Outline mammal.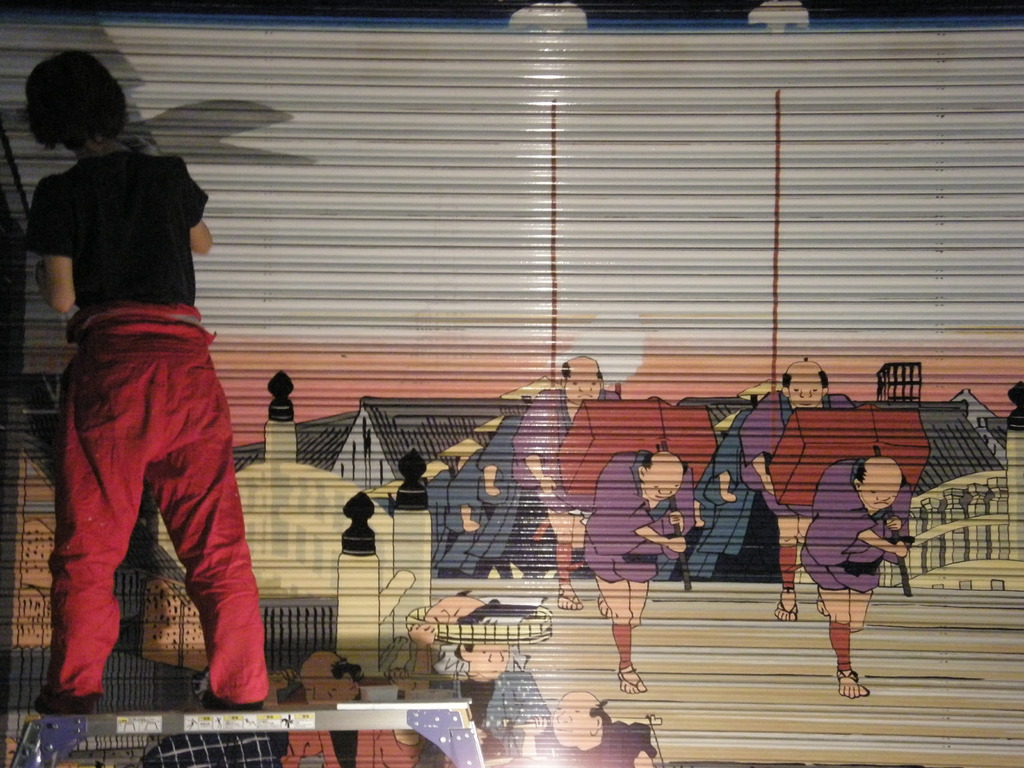
Outline: <bbox>408, 626, 550, 755</bbox>.
